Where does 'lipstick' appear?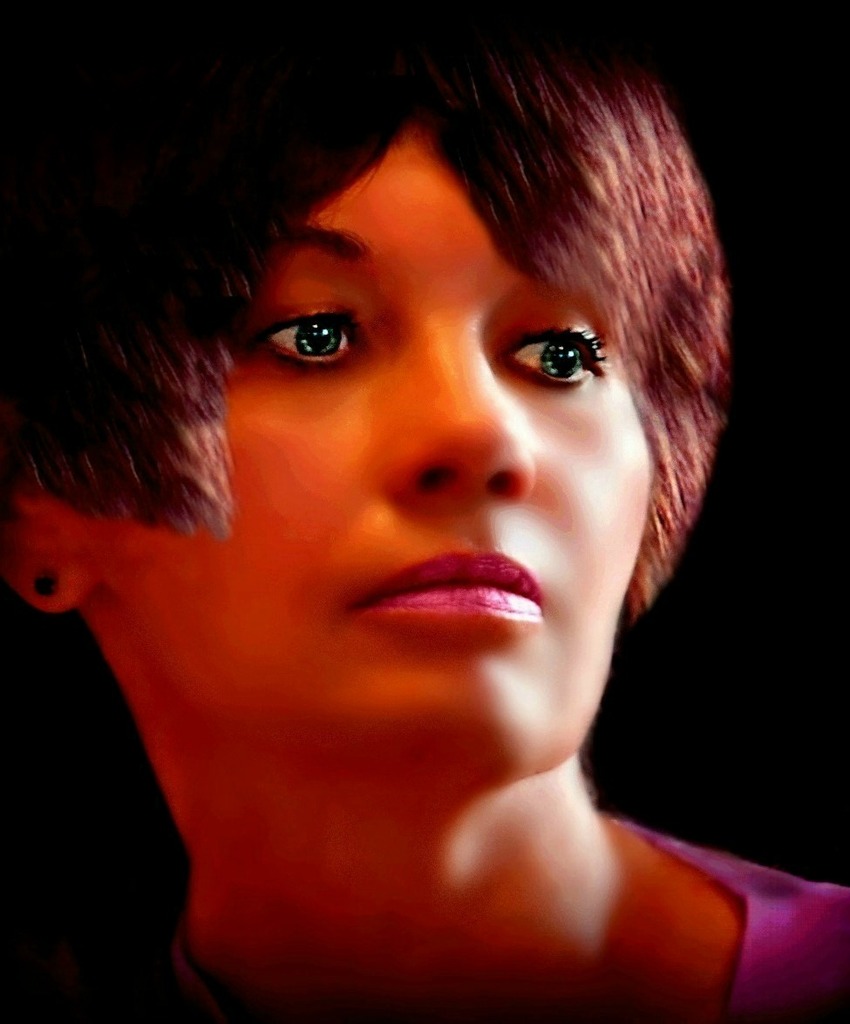
Appears at l=357, t=550, r=547, b=620.
